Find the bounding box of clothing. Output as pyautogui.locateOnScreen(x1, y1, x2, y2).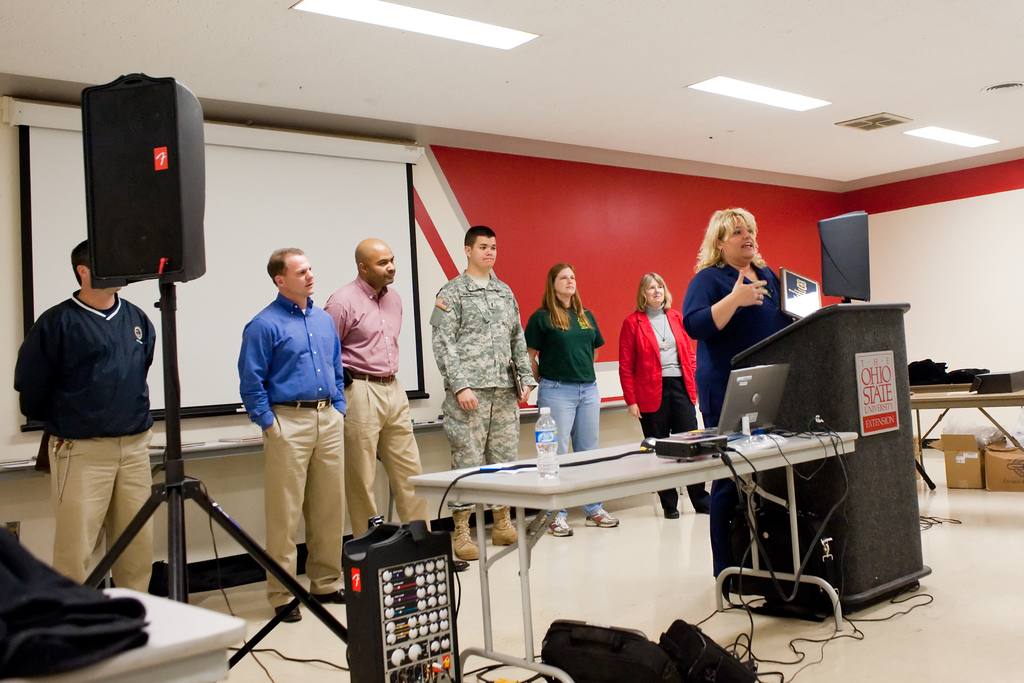
pyautogui.locateOnScreen(317, 274, 403, 554).
